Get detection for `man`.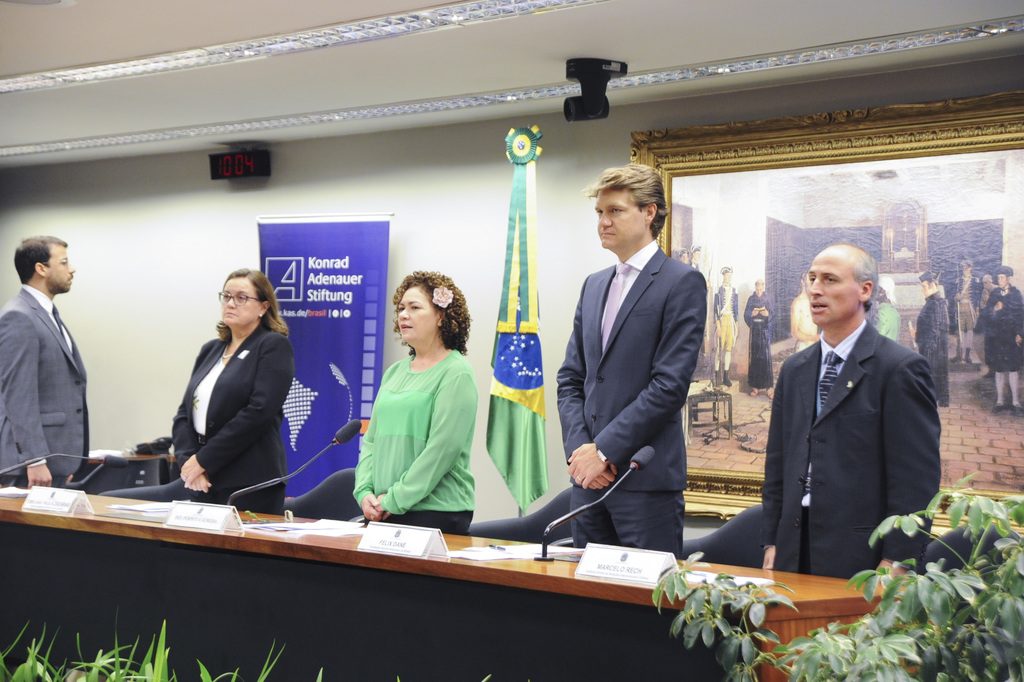
Detection: bbox=[744, 240, 952, 583].
